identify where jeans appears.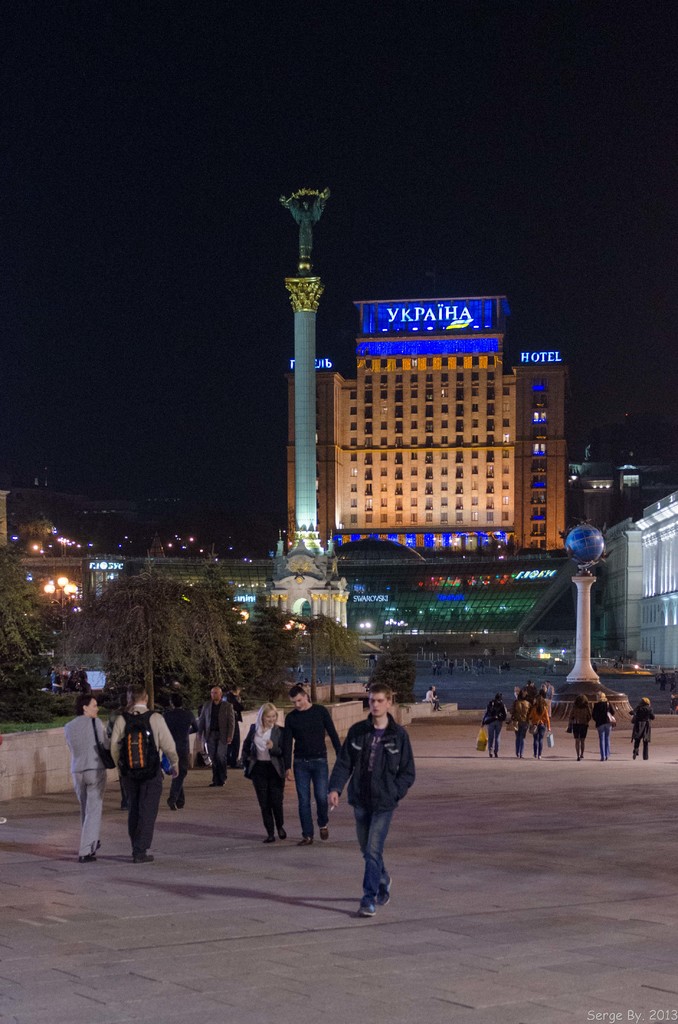
Appears at locate(600, 729, 608, 757).
